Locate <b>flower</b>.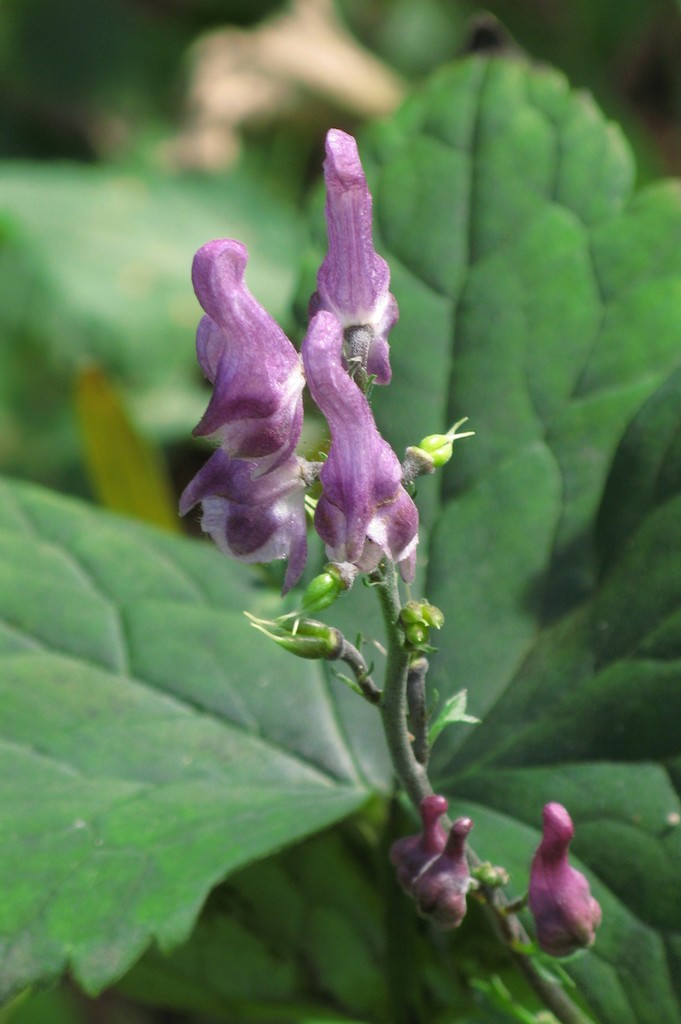
Bounding box: left=390, top=796, right=469, bottom=927.
